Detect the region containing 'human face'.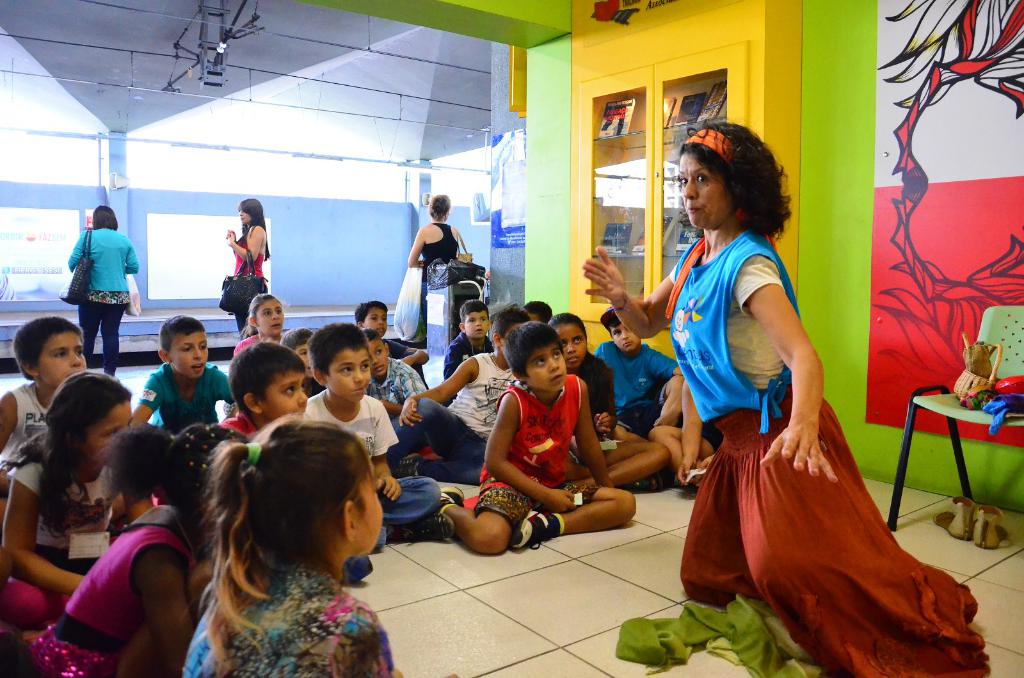
bbox(525, 348, 567, 392).
